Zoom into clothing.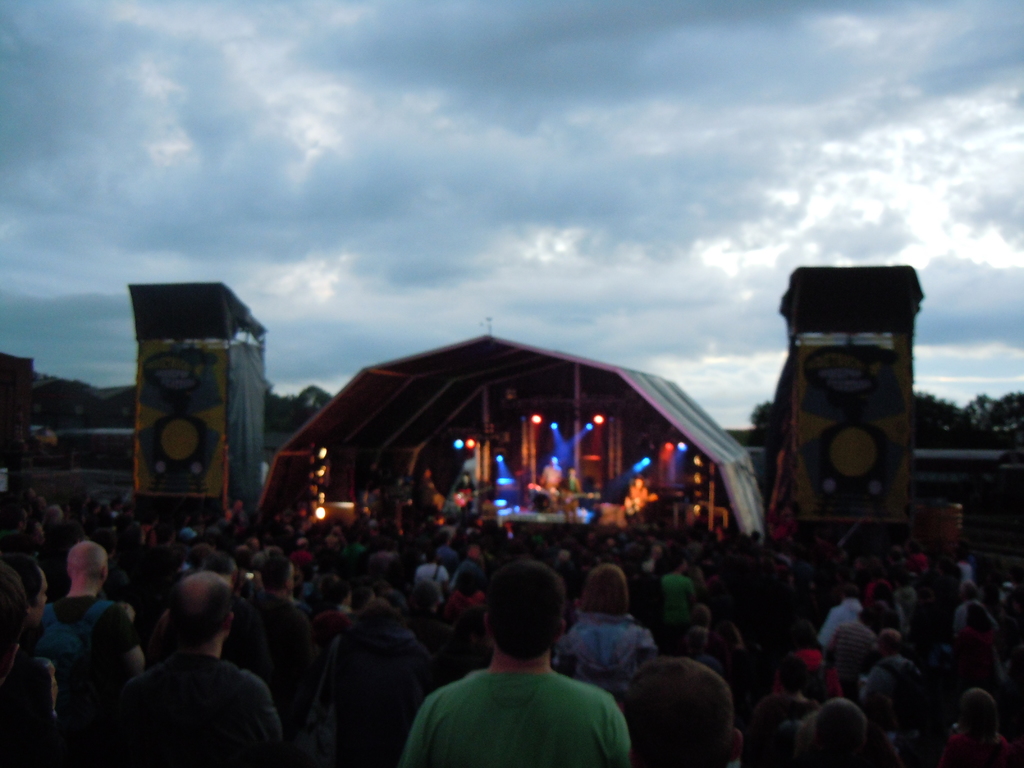
Zoom target: crop(452, 476, 472, 516).
